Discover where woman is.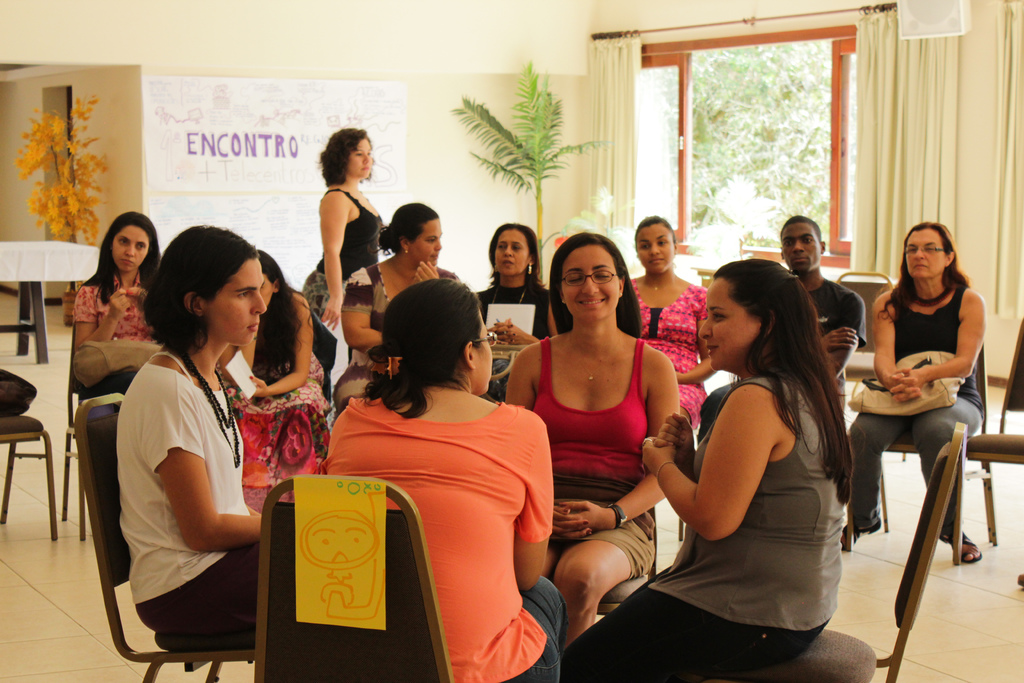
Discovered at box(537, 259, 842, 682).
